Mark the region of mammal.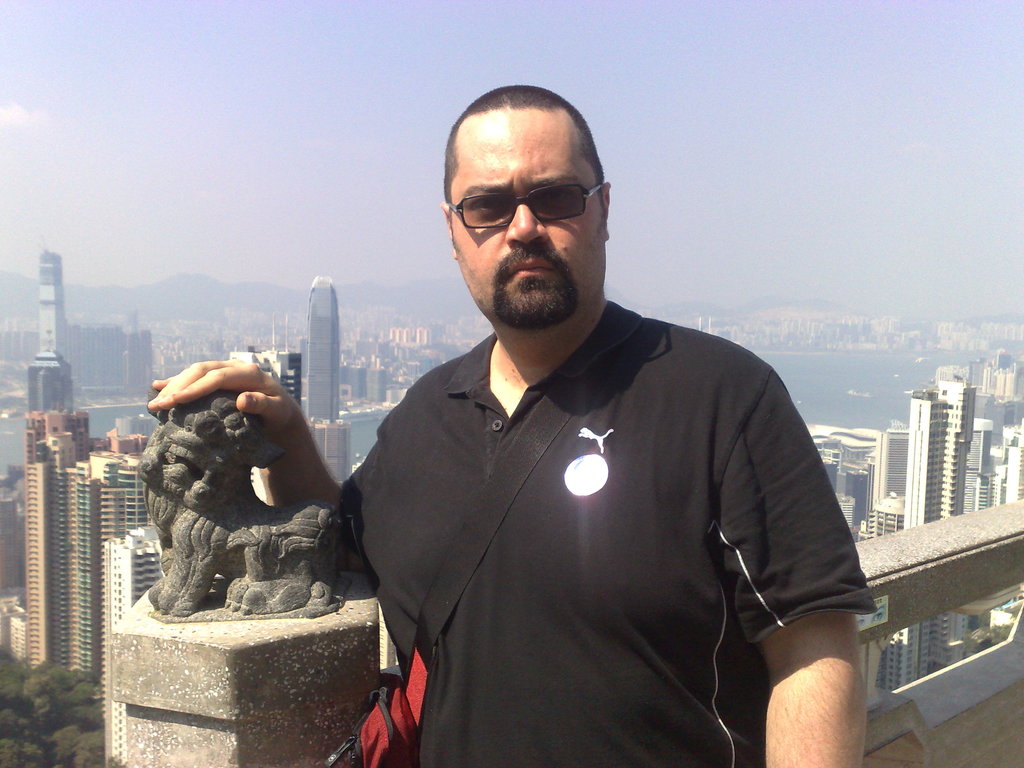
Region: (x1=109, y1=355, x2=373, y2=624).
